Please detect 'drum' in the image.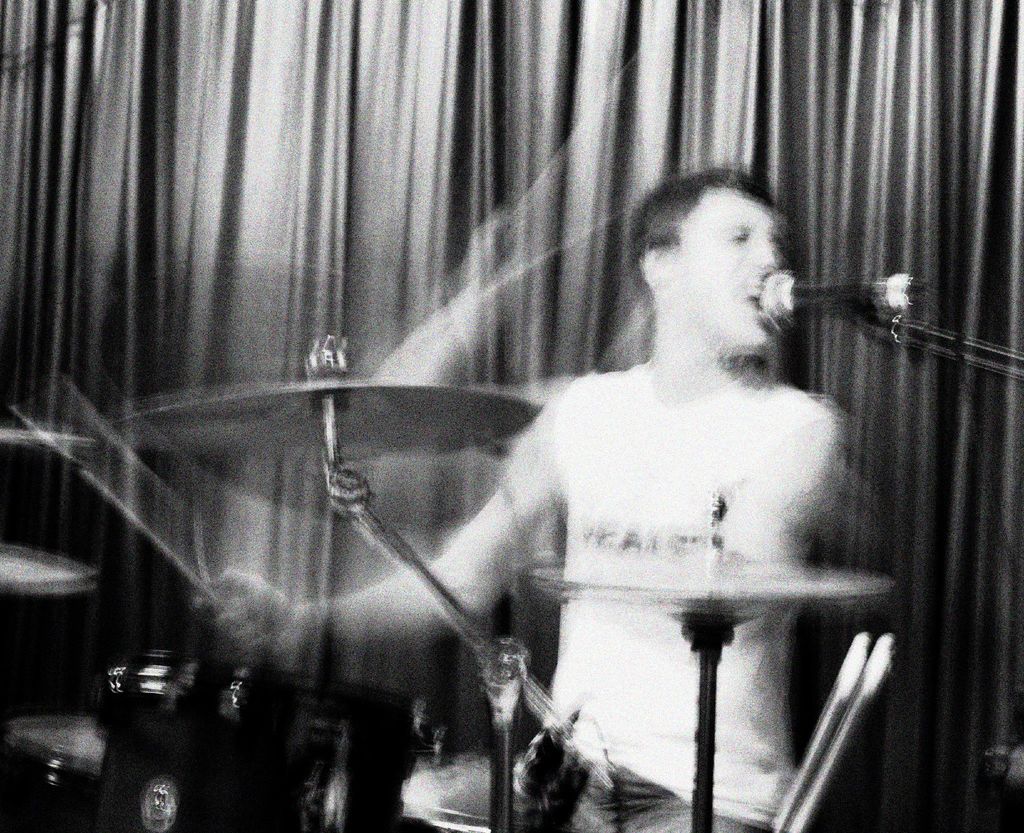
0/713/108/832.
